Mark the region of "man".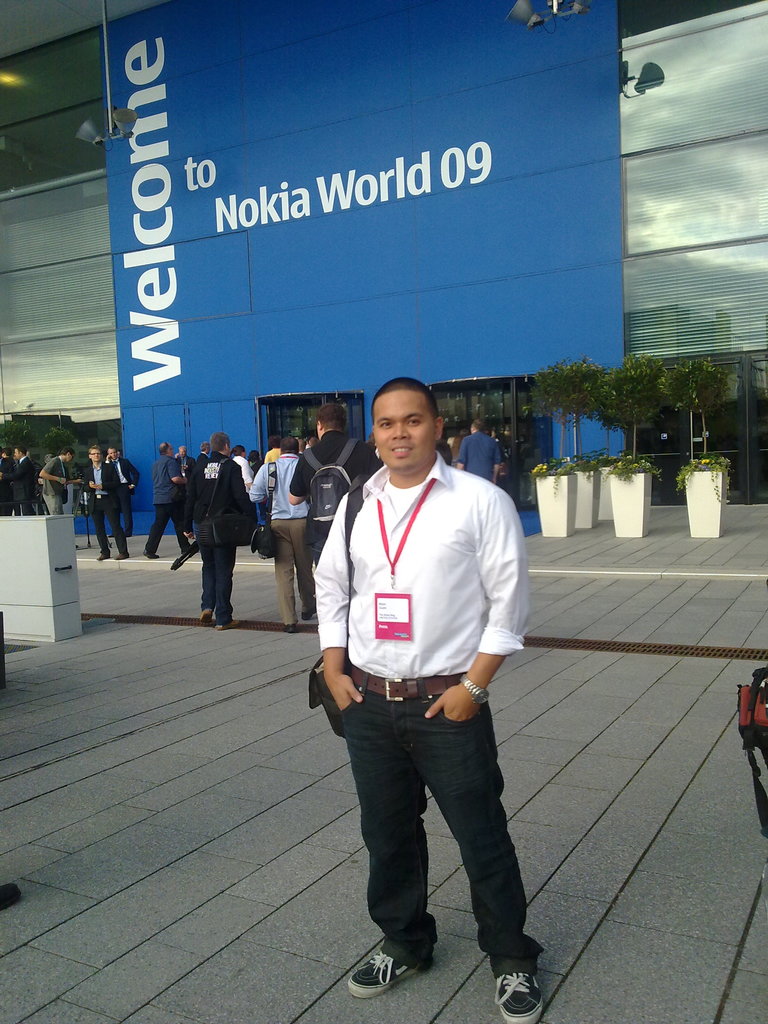
Region: bbox=(0, 442, 37, 517).
